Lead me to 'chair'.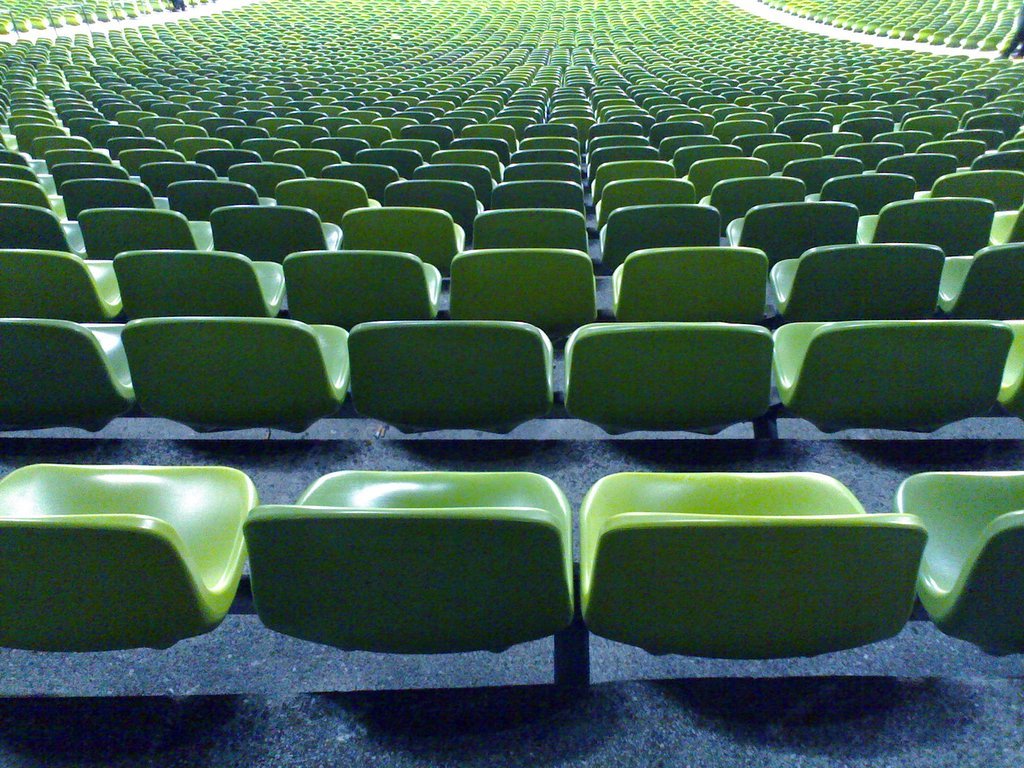
Lead to region(822, 104, 868, 128).
